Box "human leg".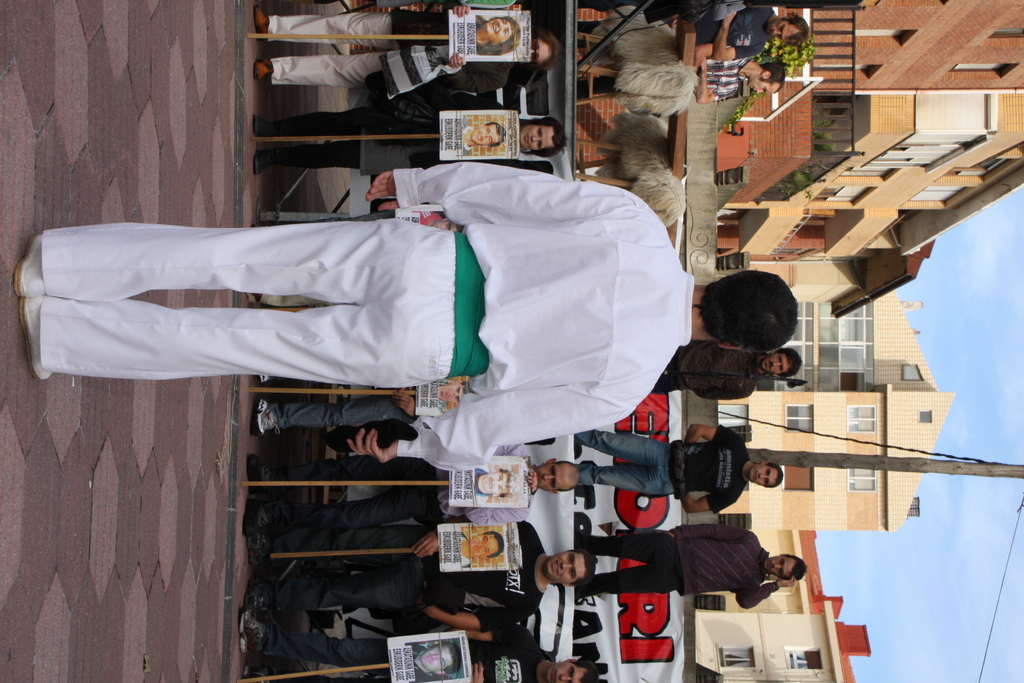
x1=27 y1=300 x2=468 y2=390.
